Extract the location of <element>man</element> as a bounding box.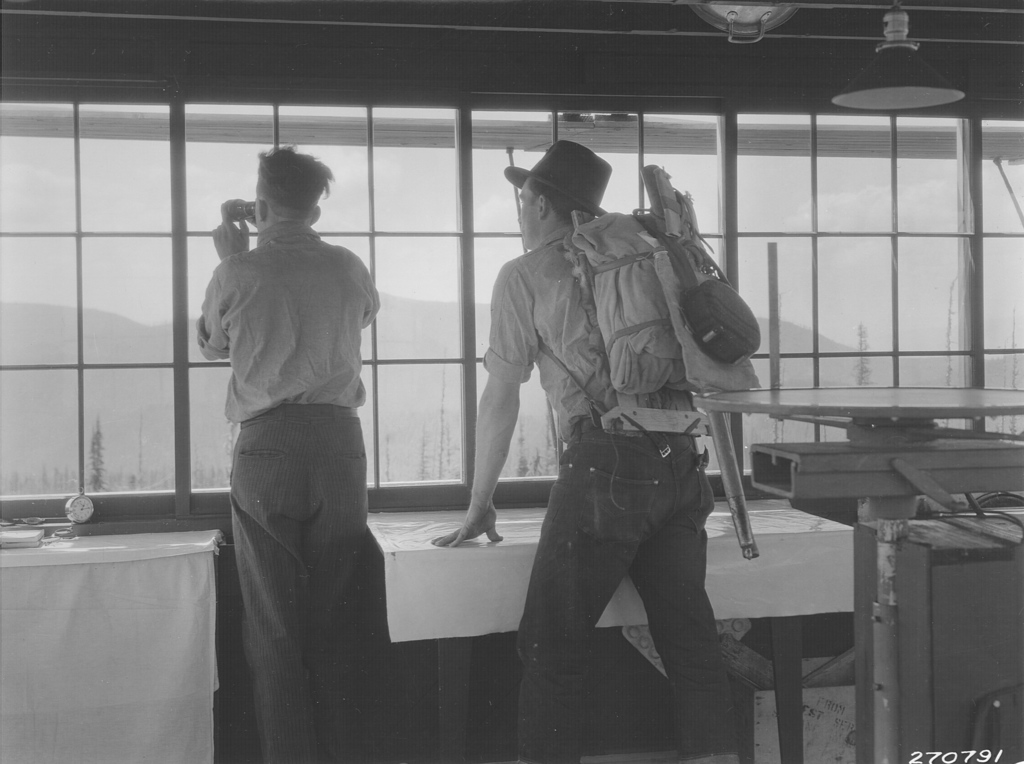
440, 142, 779, 699.
